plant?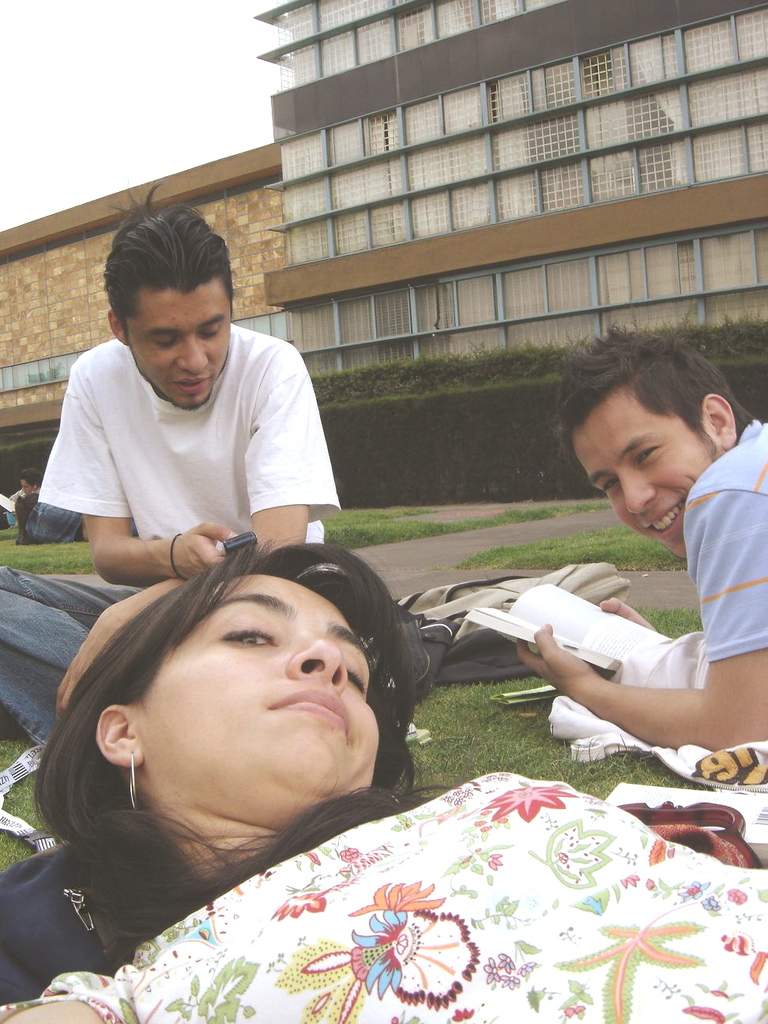
pyautogui.locateOnScreen(0, 527, 114, 576)
